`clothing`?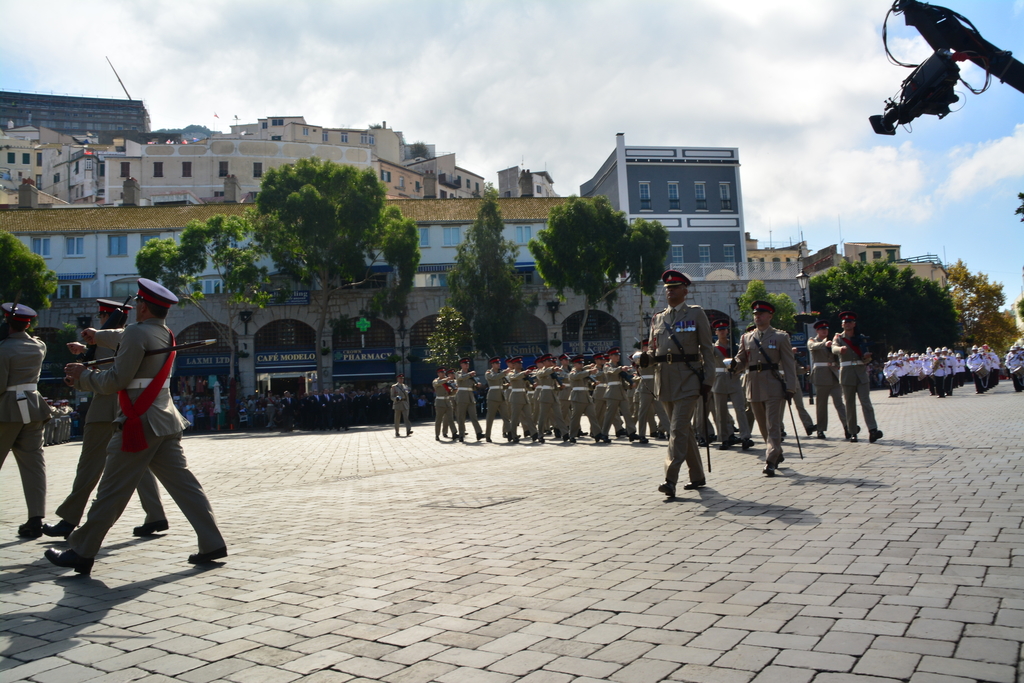
{"x1": 796, "y1": 333, "x2": 840, "y2": 438}
